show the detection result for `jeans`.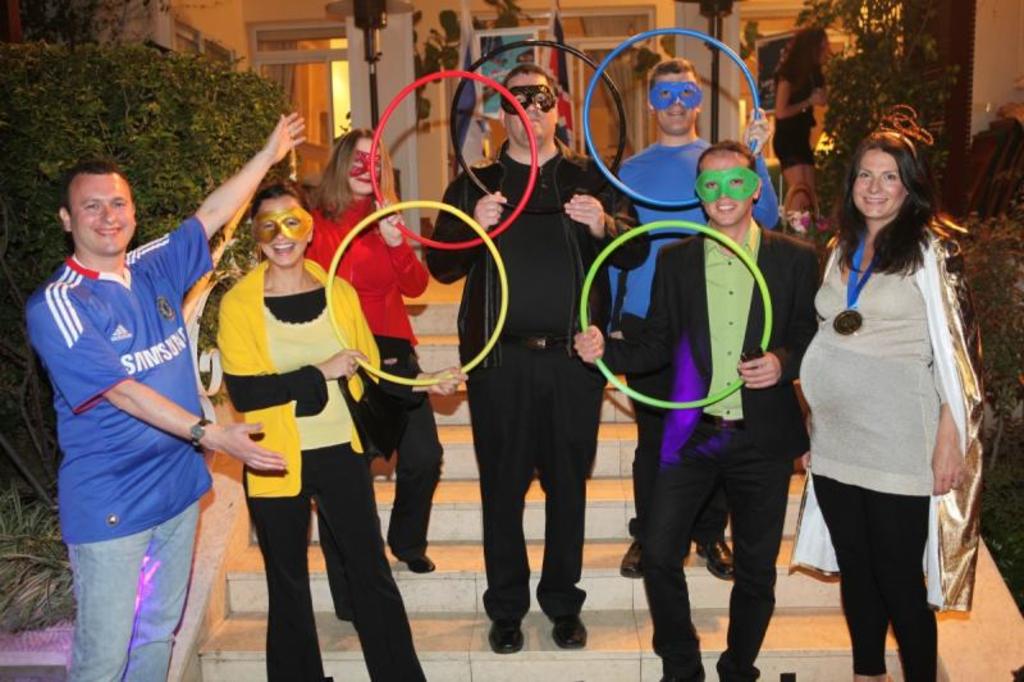
rect(243, 443, 436, 681).
